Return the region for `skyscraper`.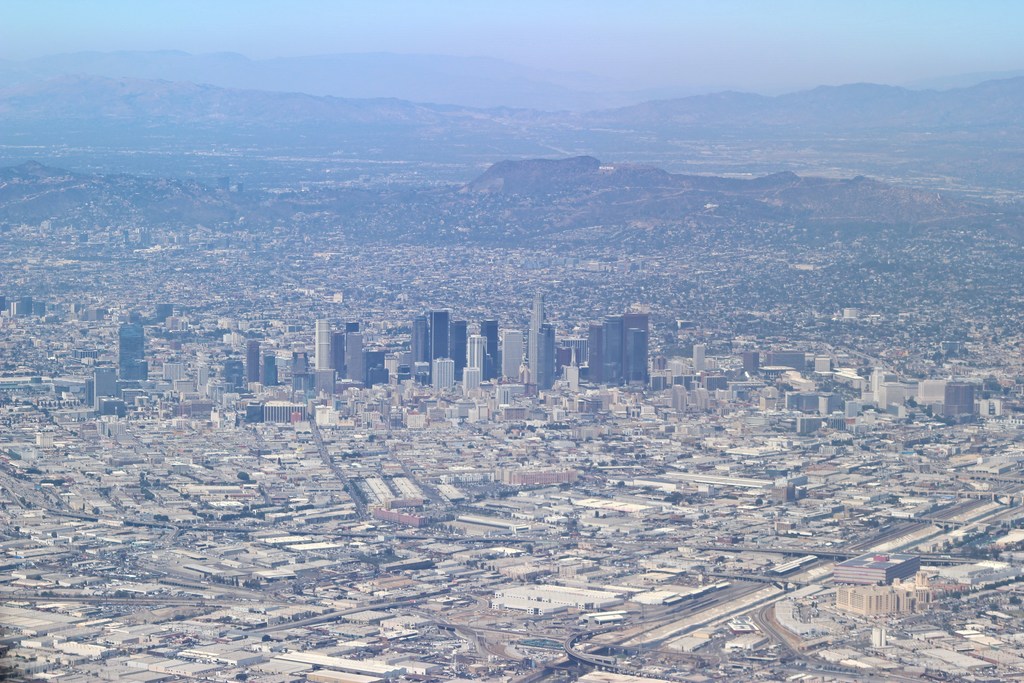
<region>109, 315, 156, 383</region>.
